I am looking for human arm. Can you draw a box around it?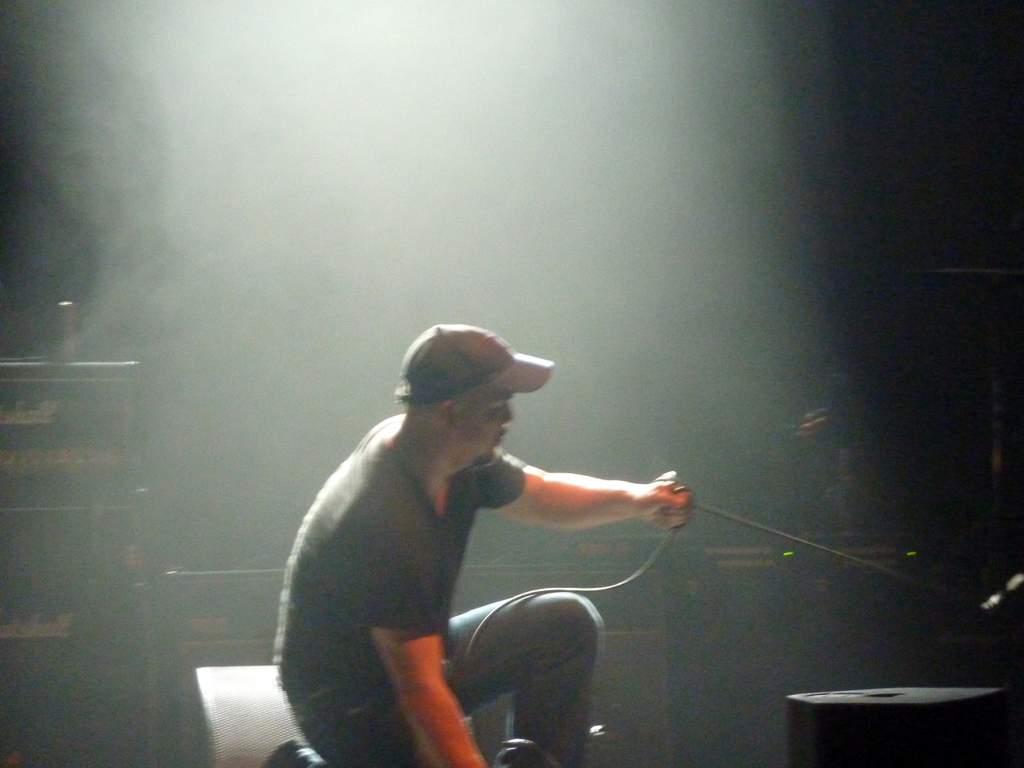
Sure, the bounding box is box=[366, 517, 483, 767].
